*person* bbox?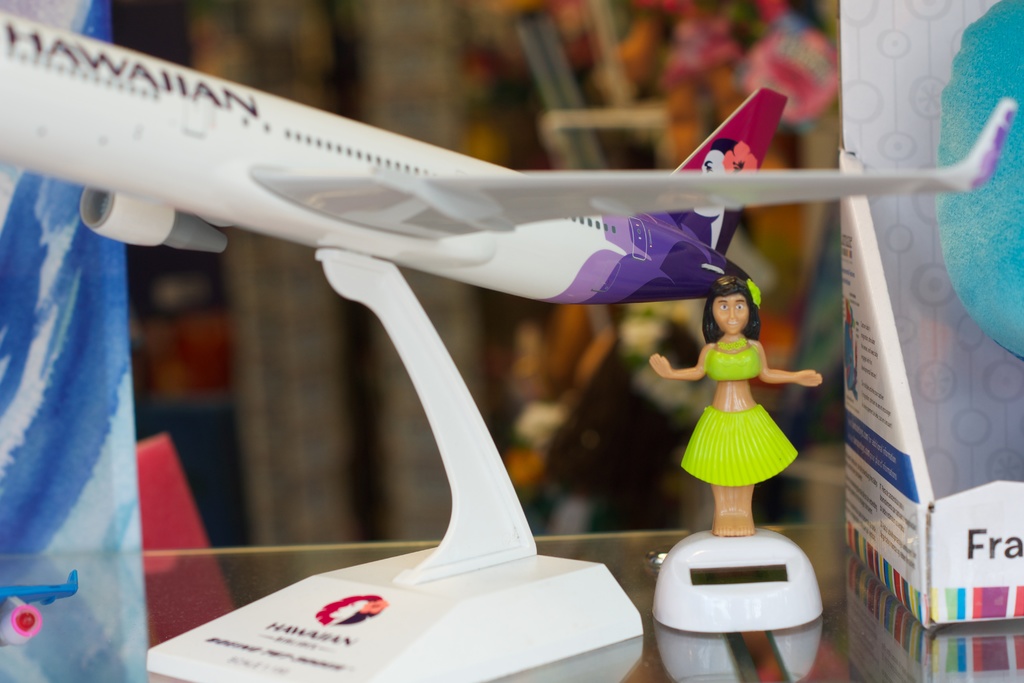
625 267 828 533
